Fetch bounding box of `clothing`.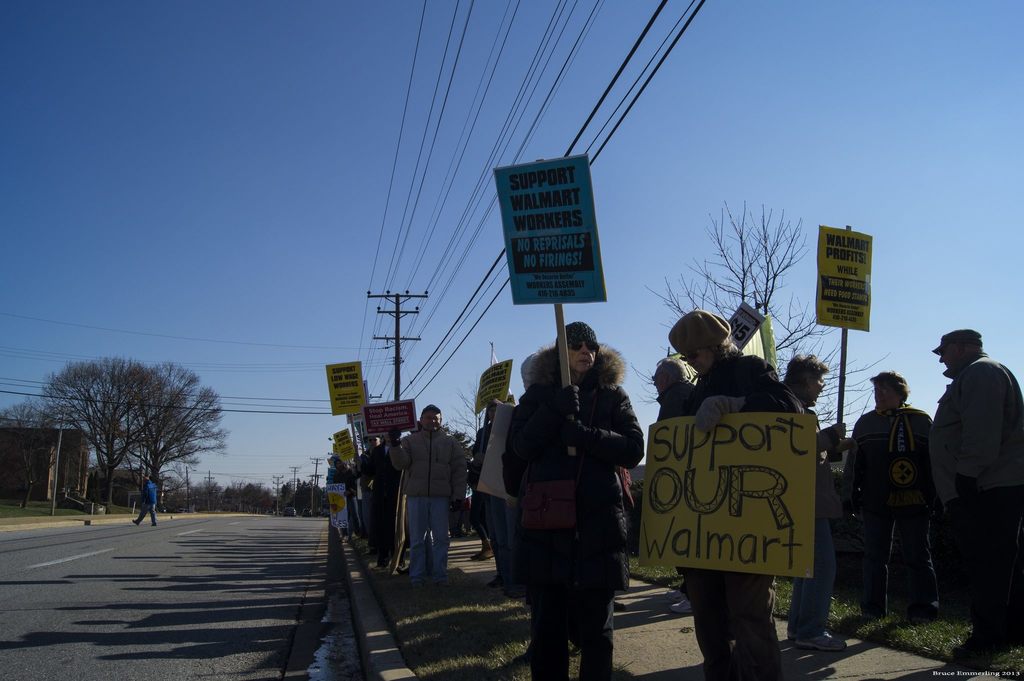
Bbox: box=[389, 427, 468, 586].
